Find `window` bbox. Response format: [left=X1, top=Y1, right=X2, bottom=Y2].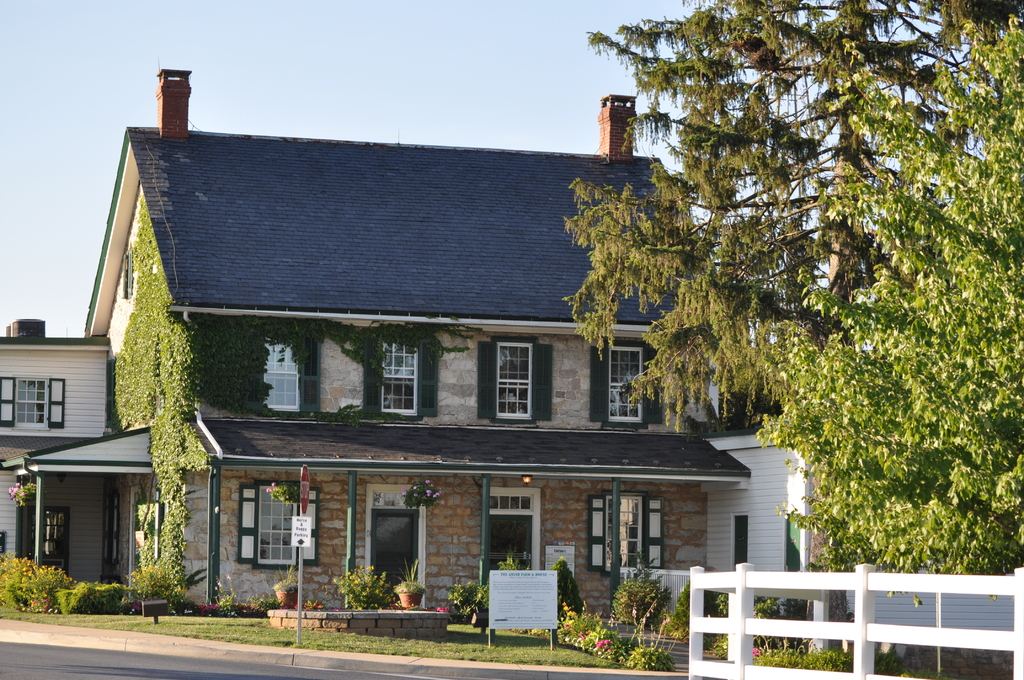
[left=246, top=482, right=308, bottom=565].
